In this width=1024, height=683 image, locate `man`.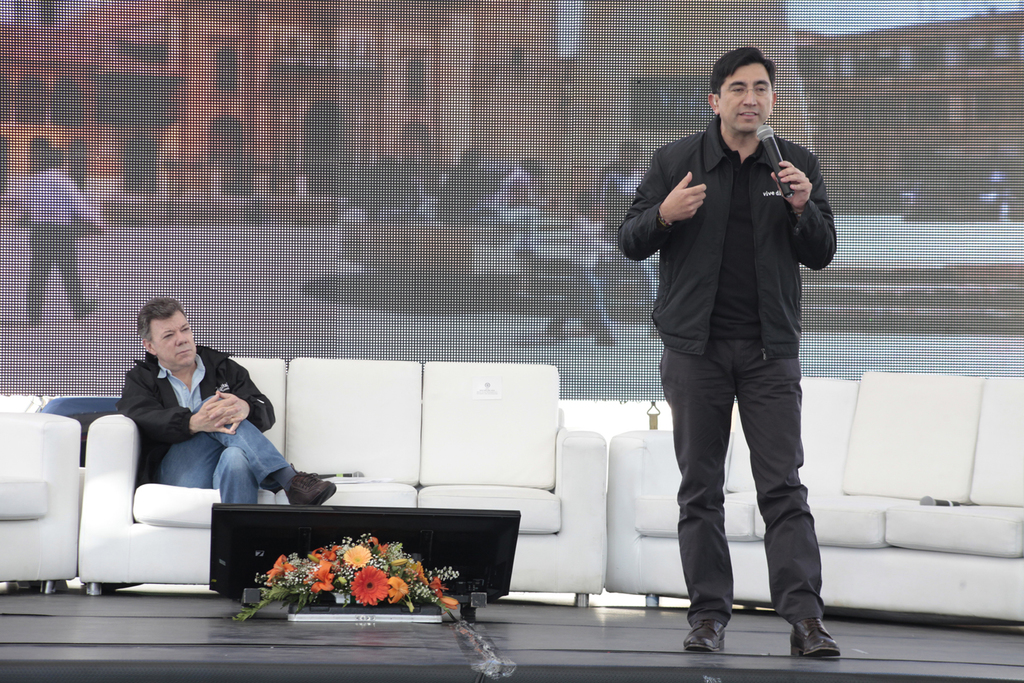
Bounding box: (left=18, top=147, right=105, bottom=331).
